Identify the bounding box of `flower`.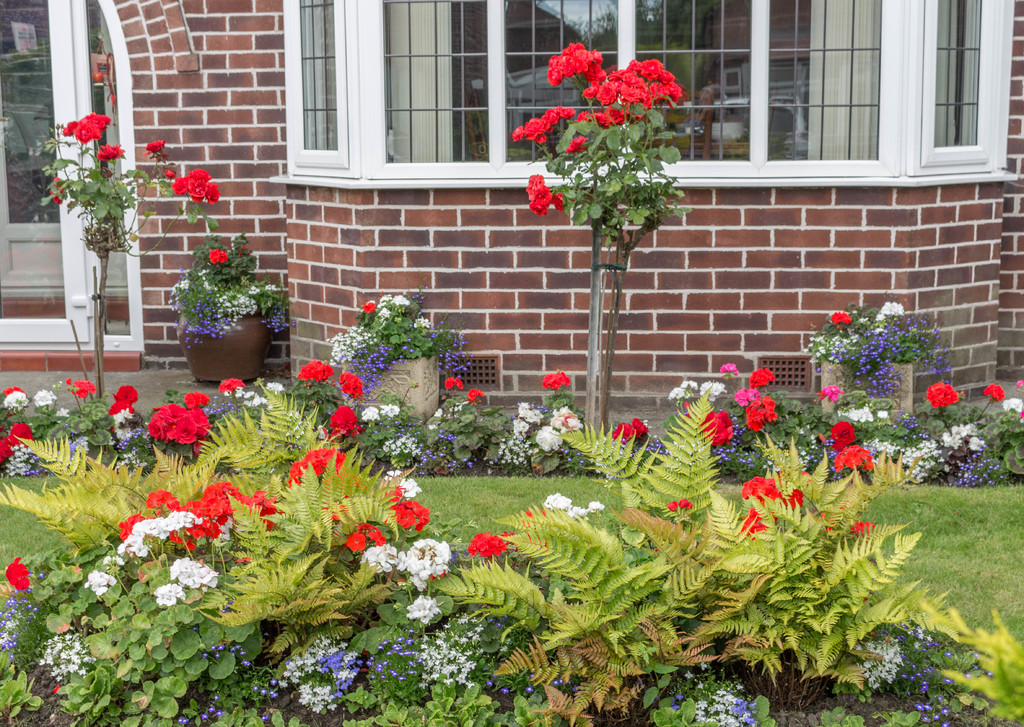
(94,143,124,162).
